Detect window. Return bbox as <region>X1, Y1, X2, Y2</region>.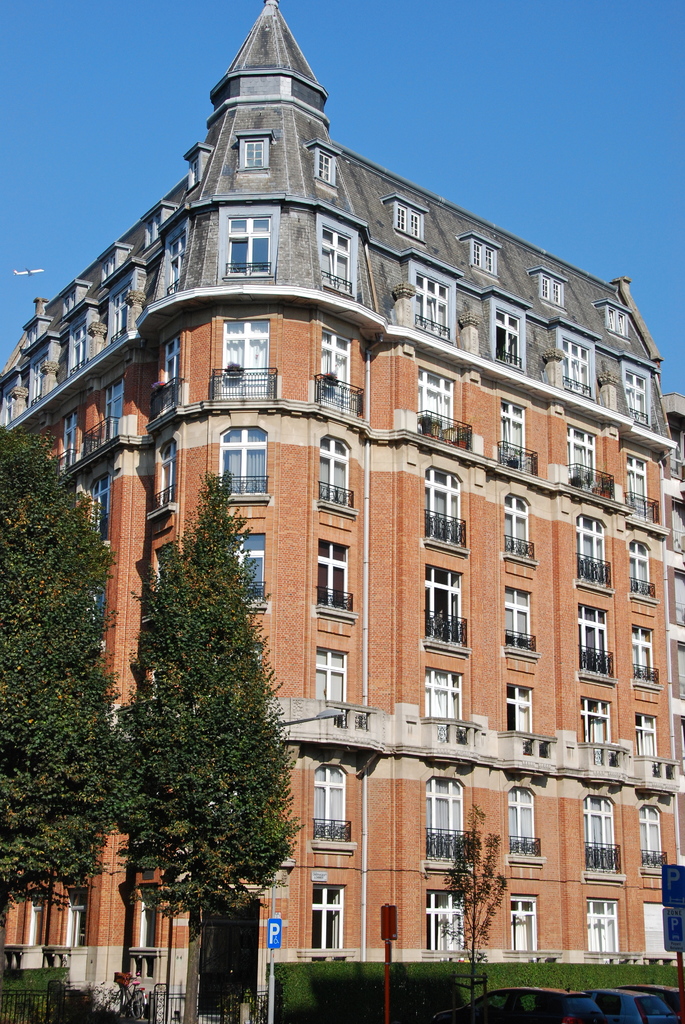
<region>584, 794, 617, 870</region>.
